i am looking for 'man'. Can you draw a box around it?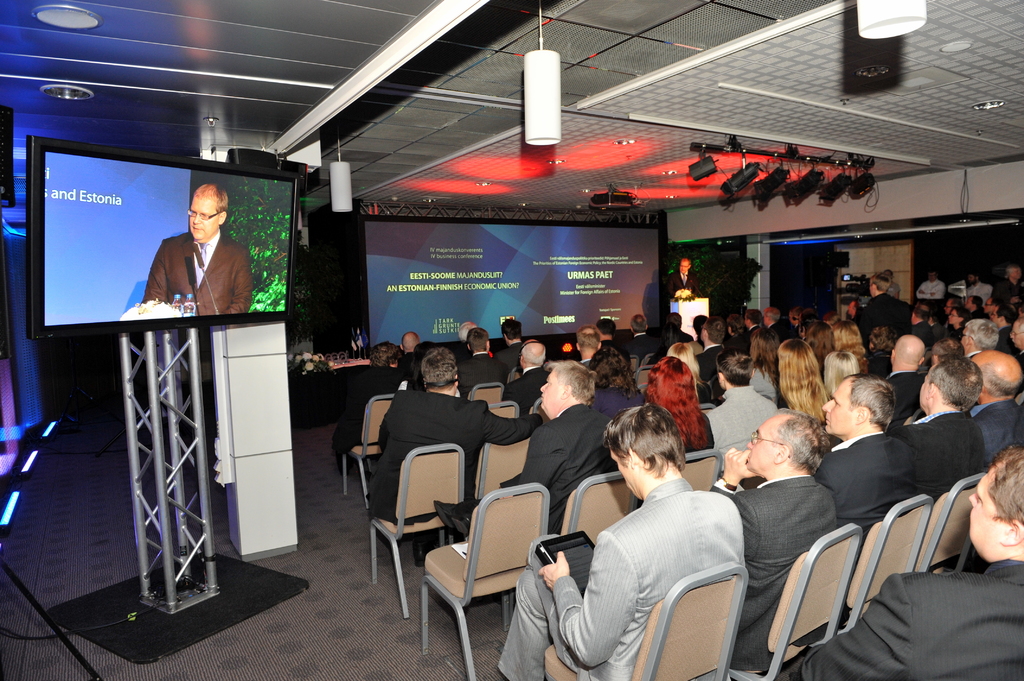
Sure, the bounding box is [855,272,908,333].
